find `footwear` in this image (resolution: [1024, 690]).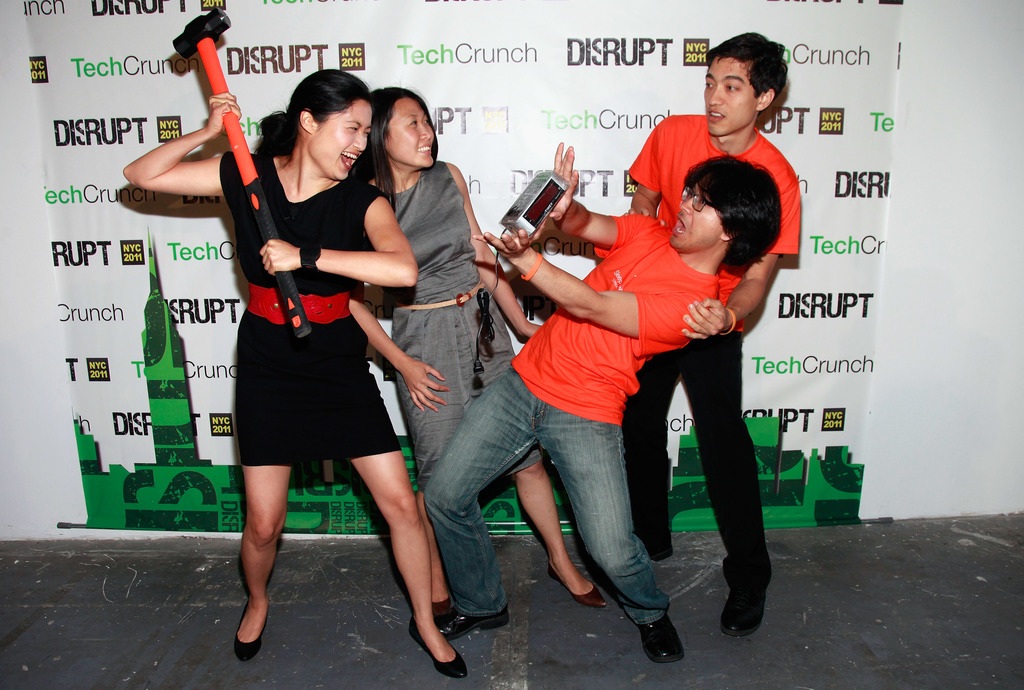
[x1=723, y1=561, x2=774, y2=650].
